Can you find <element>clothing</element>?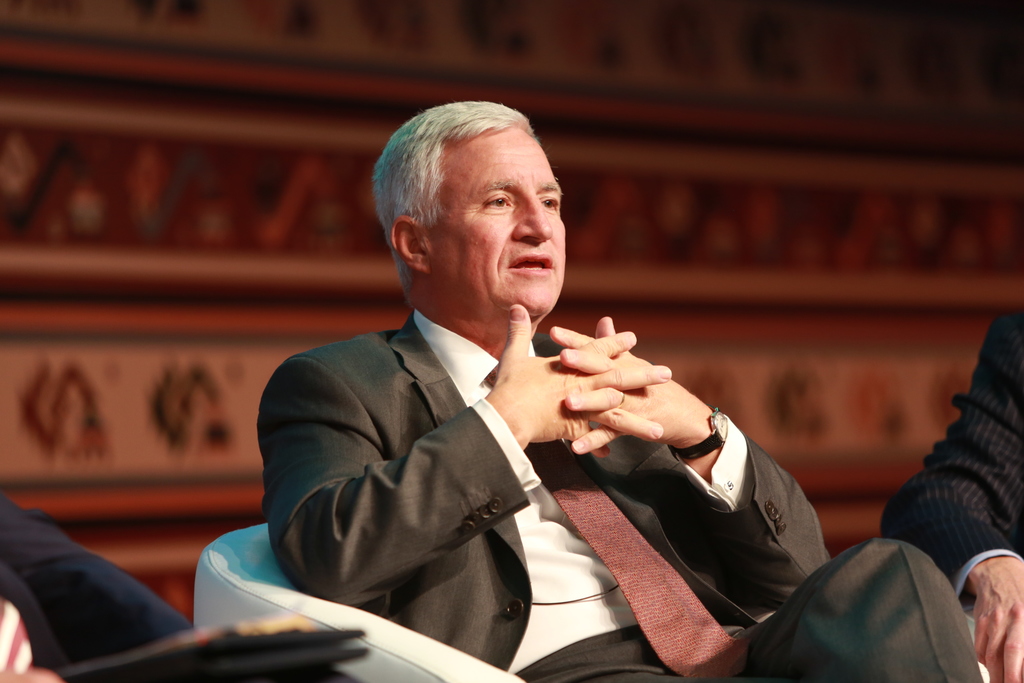
Yes, bounding box: (883, 303, 1023, 605).
